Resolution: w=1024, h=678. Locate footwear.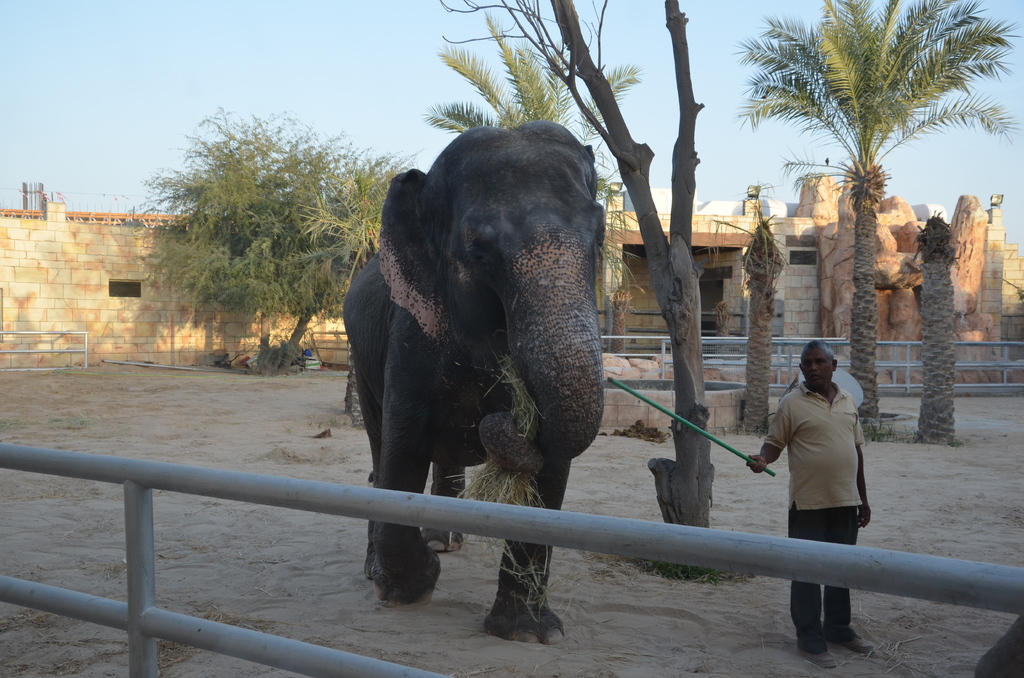
801:648:836:674.
